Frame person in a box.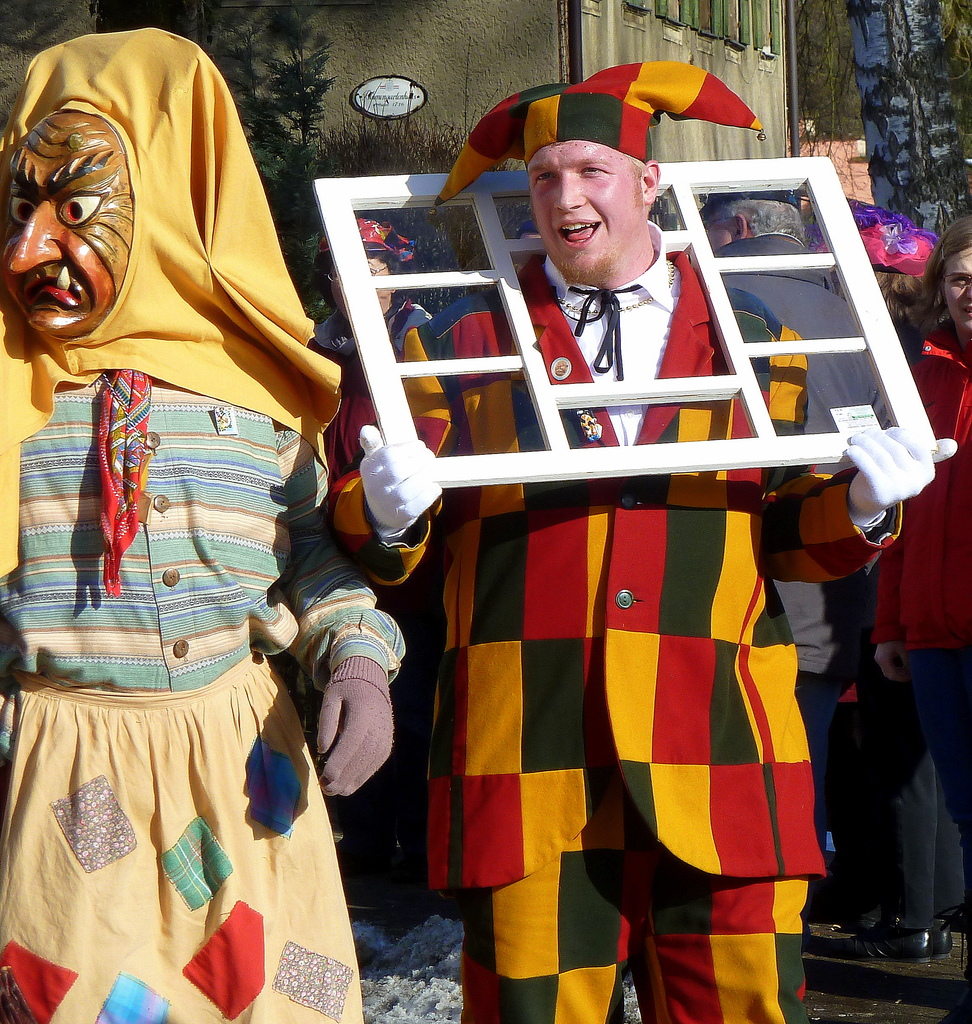
l=324, t=53, r=960, b=1023.
